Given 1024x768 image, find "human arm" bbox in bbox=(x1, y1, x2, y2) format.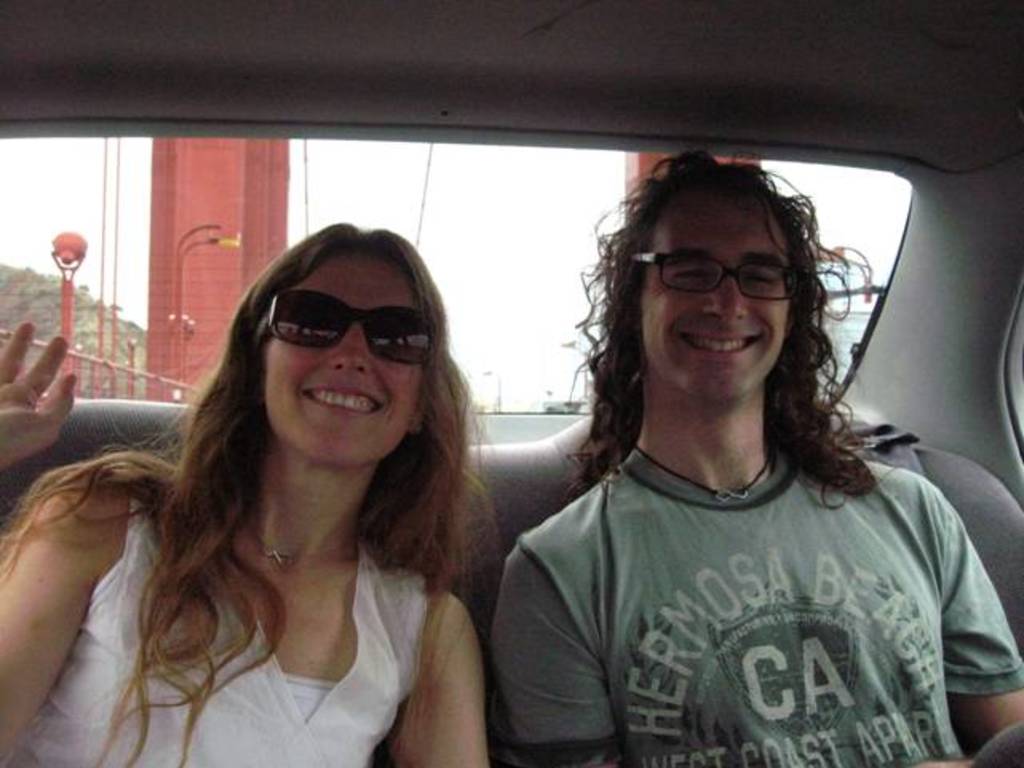
bbox=(0, 315, 161, 766).
